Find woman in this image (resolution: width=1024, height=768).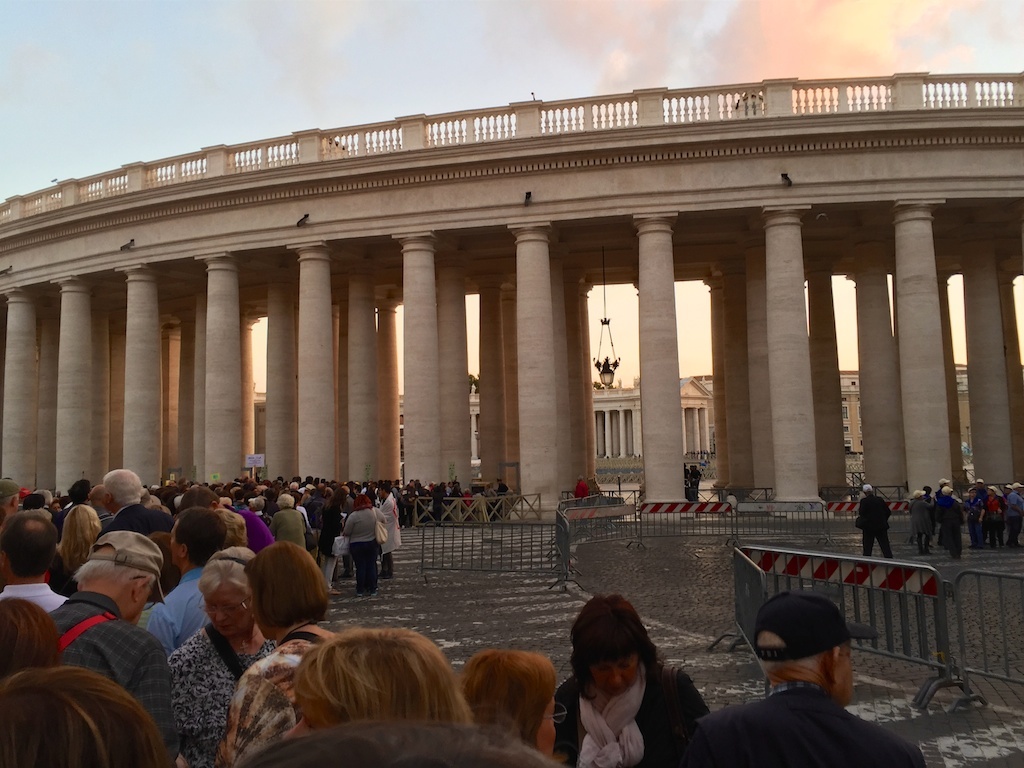
(x1=212, y1=535, x2=349, y2=767).
